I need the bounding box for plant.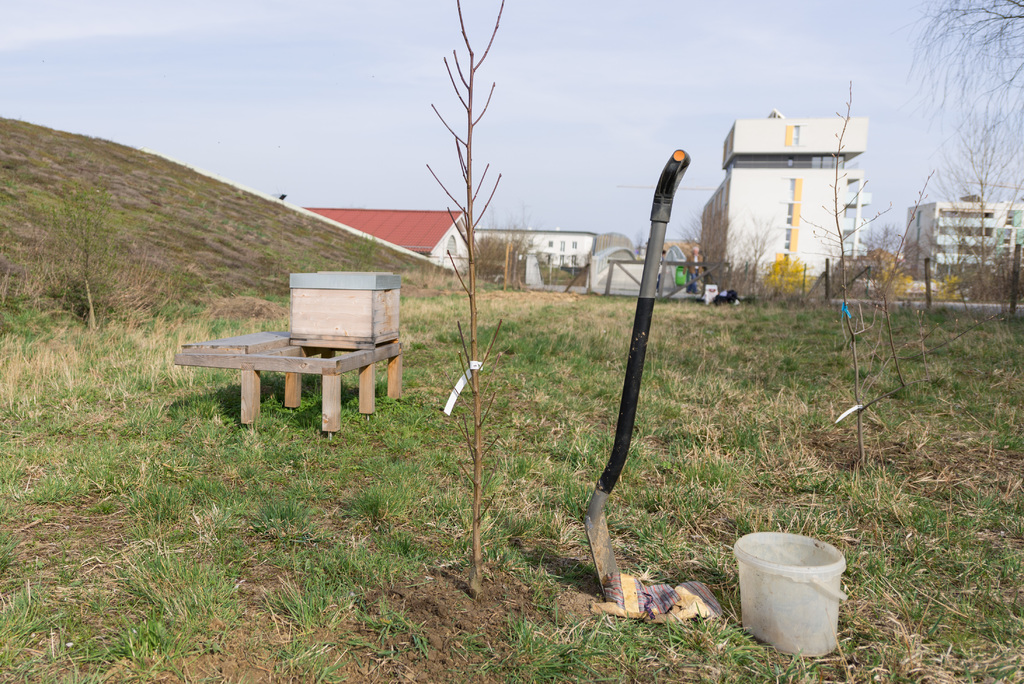
Here it is: locate(130, 250, 197, 320).
